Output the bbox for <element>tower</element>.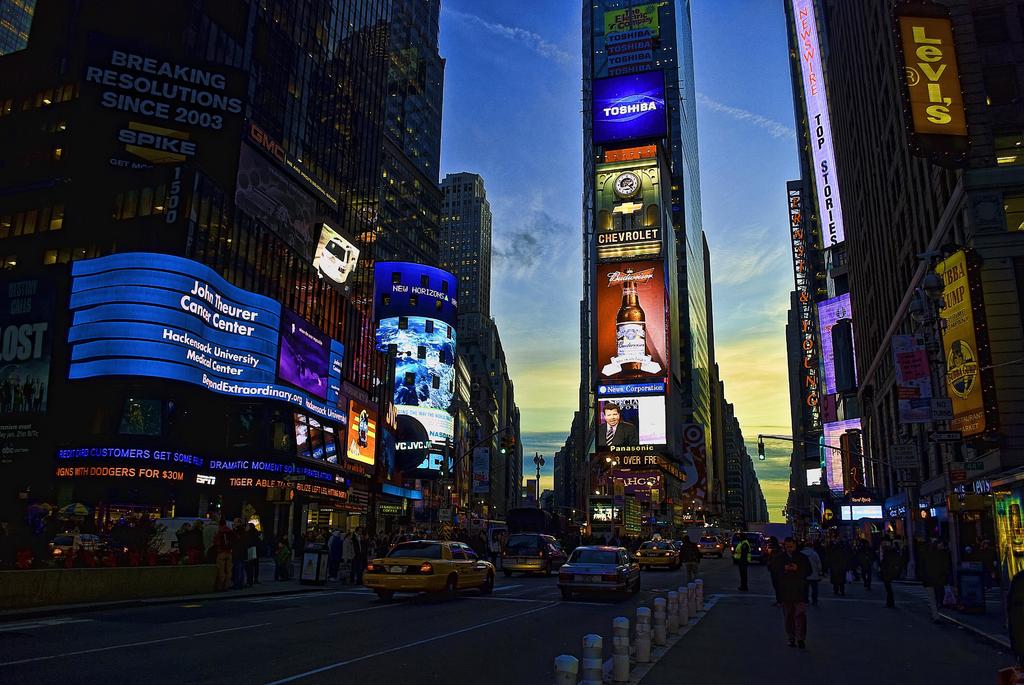
x1=785 y1=0 x2=1023 y2=602.
